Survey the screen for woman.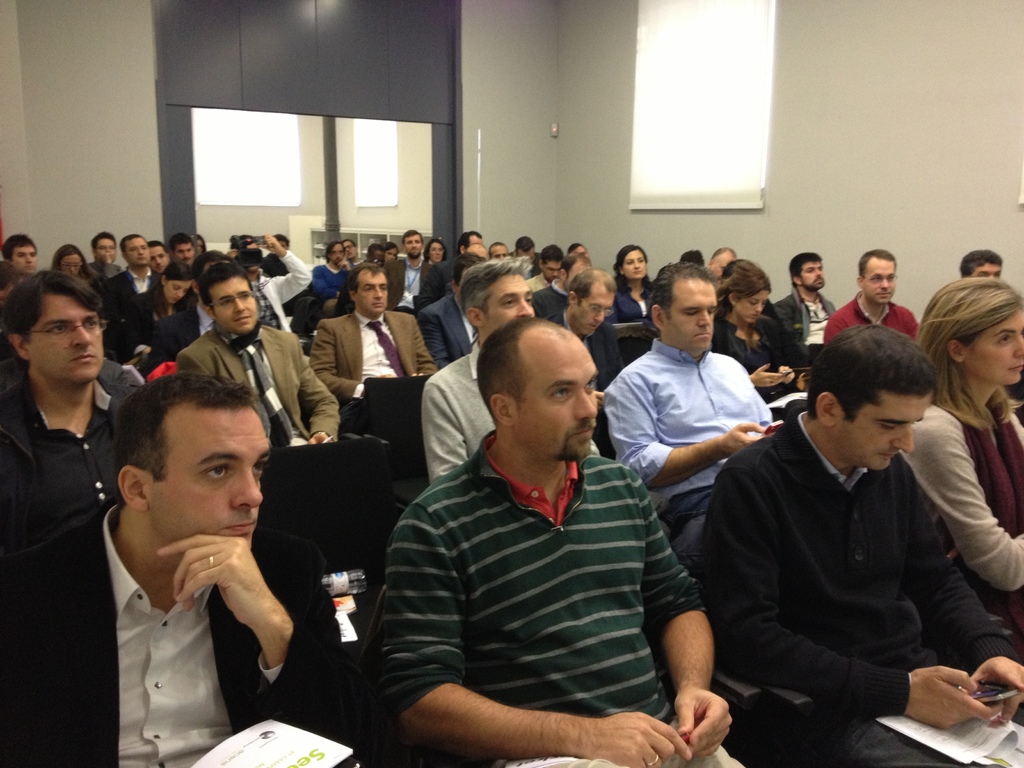
Survey found: 613/241/664/323.
